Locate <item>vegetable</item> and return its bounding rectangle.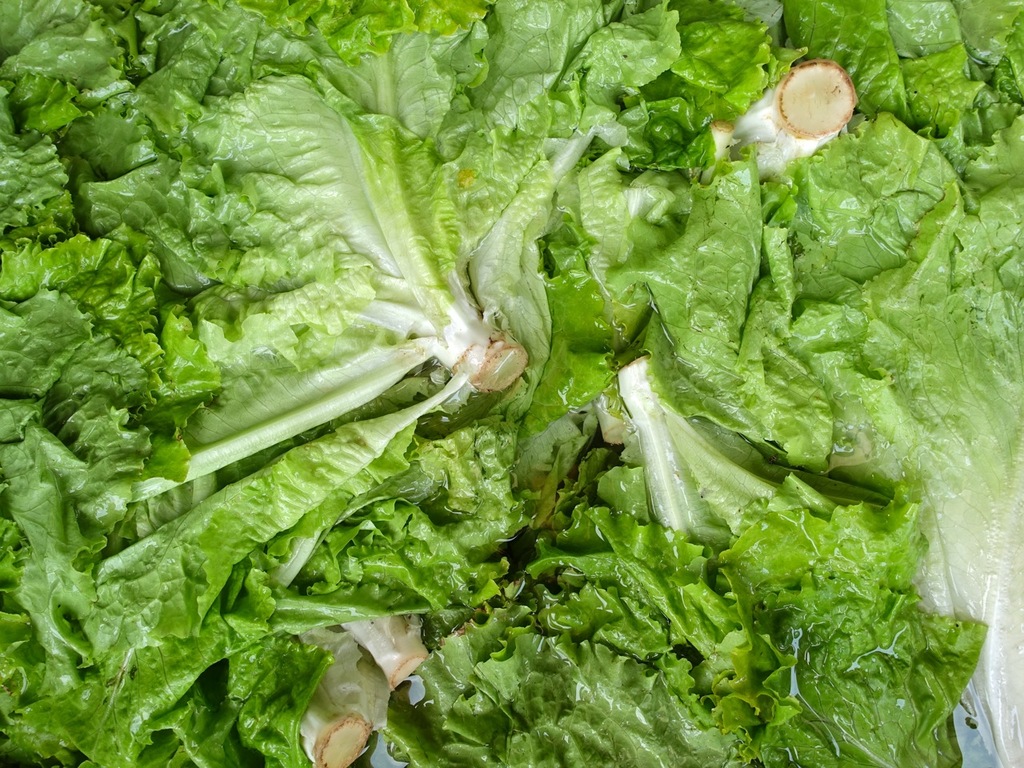
(left=0, top=0, right=1023, bottom=767).
